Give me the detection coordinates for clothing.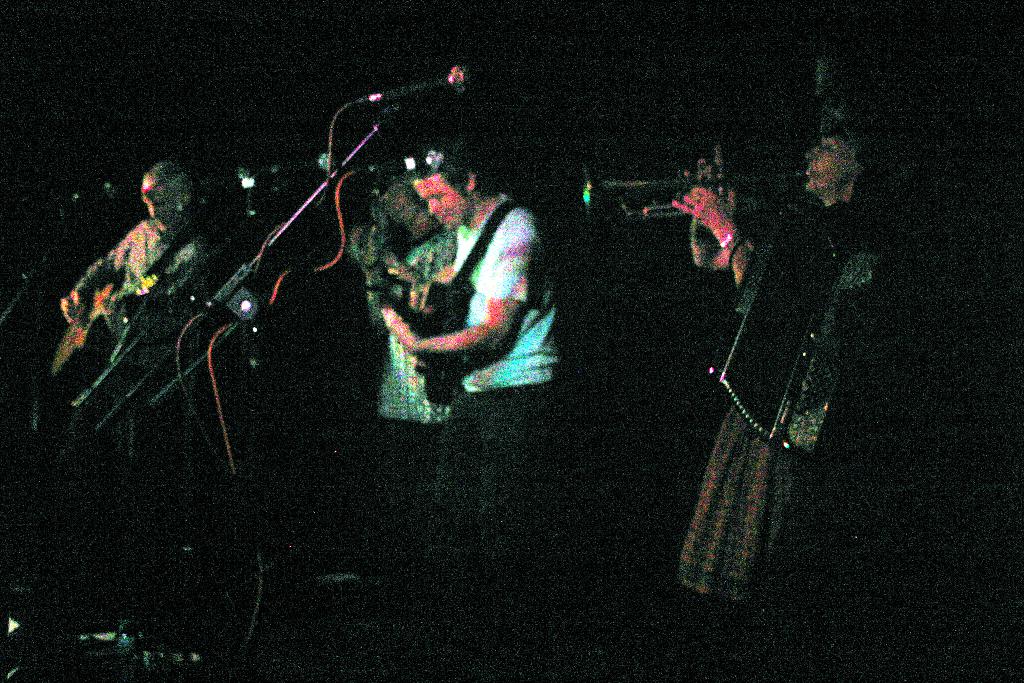
Rect(380, 224, 449, 509).
